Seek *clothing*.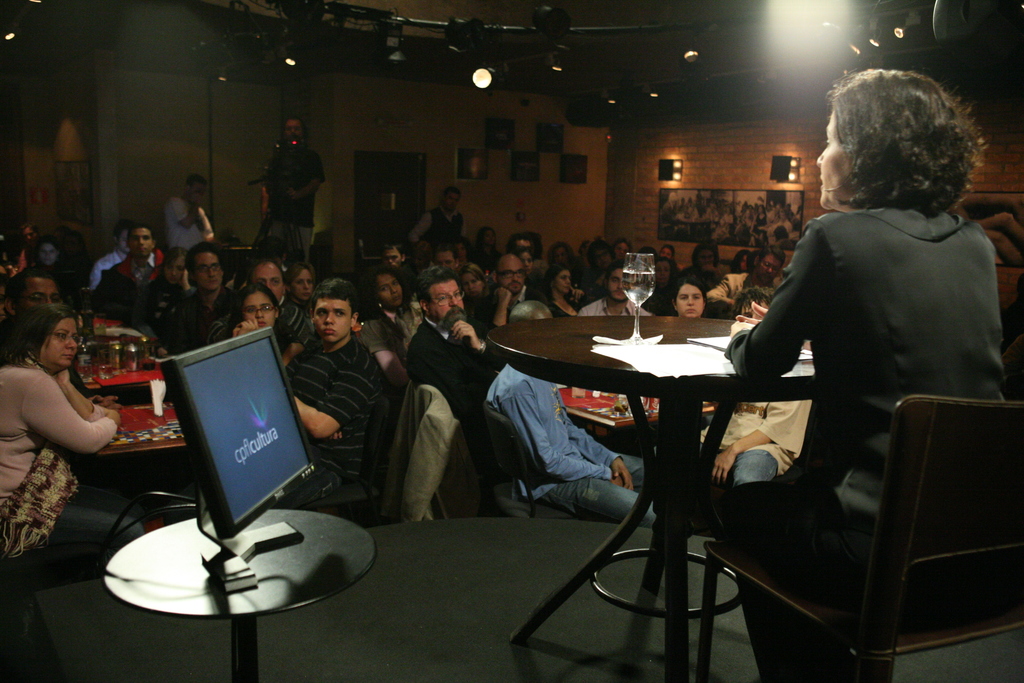
detection(724, 154, 1000, 607).
